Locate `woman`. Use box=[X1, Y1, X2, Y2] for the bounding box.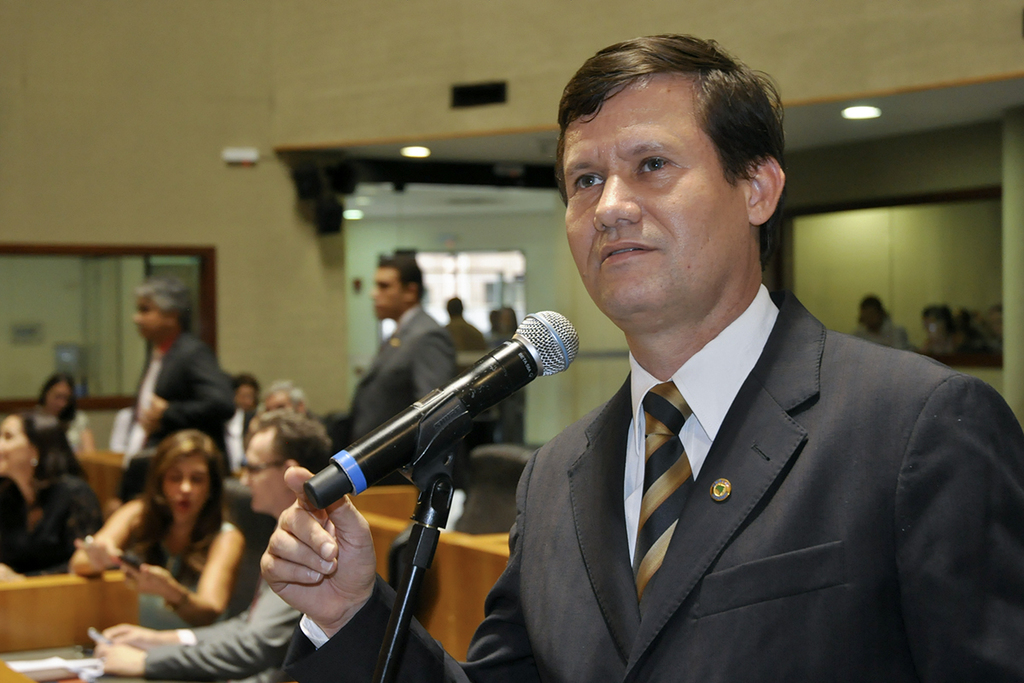
box=[1, 406, 105, 579].
